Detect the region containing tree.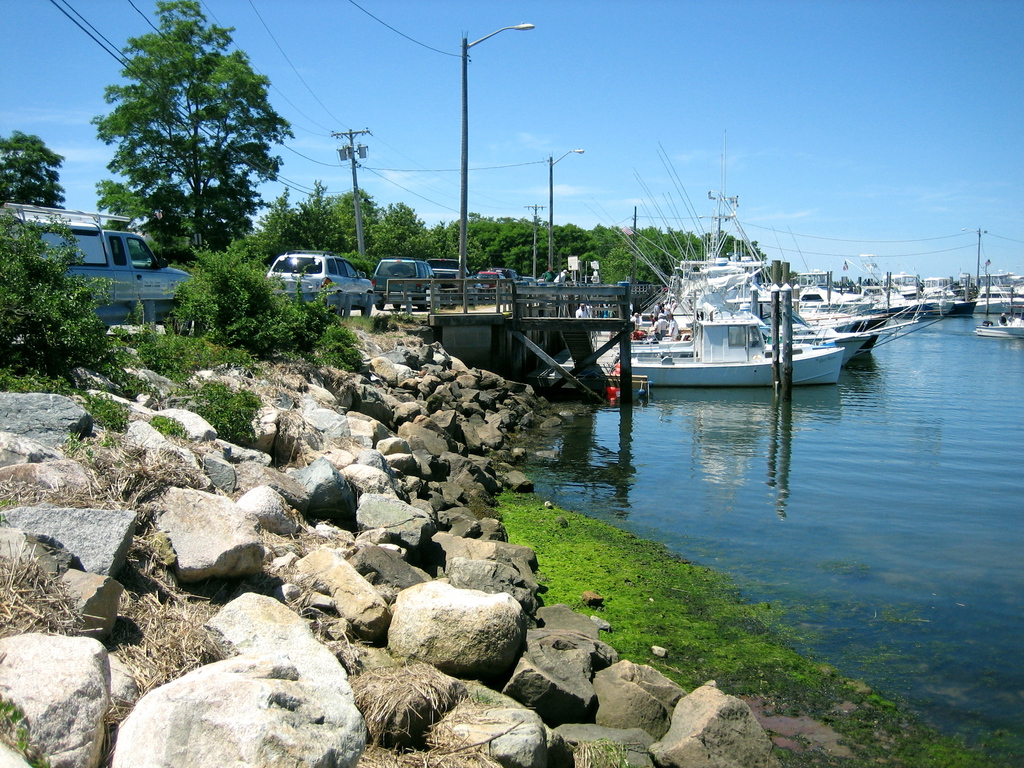
[left=630, top=228, right=668, bottom=285].
